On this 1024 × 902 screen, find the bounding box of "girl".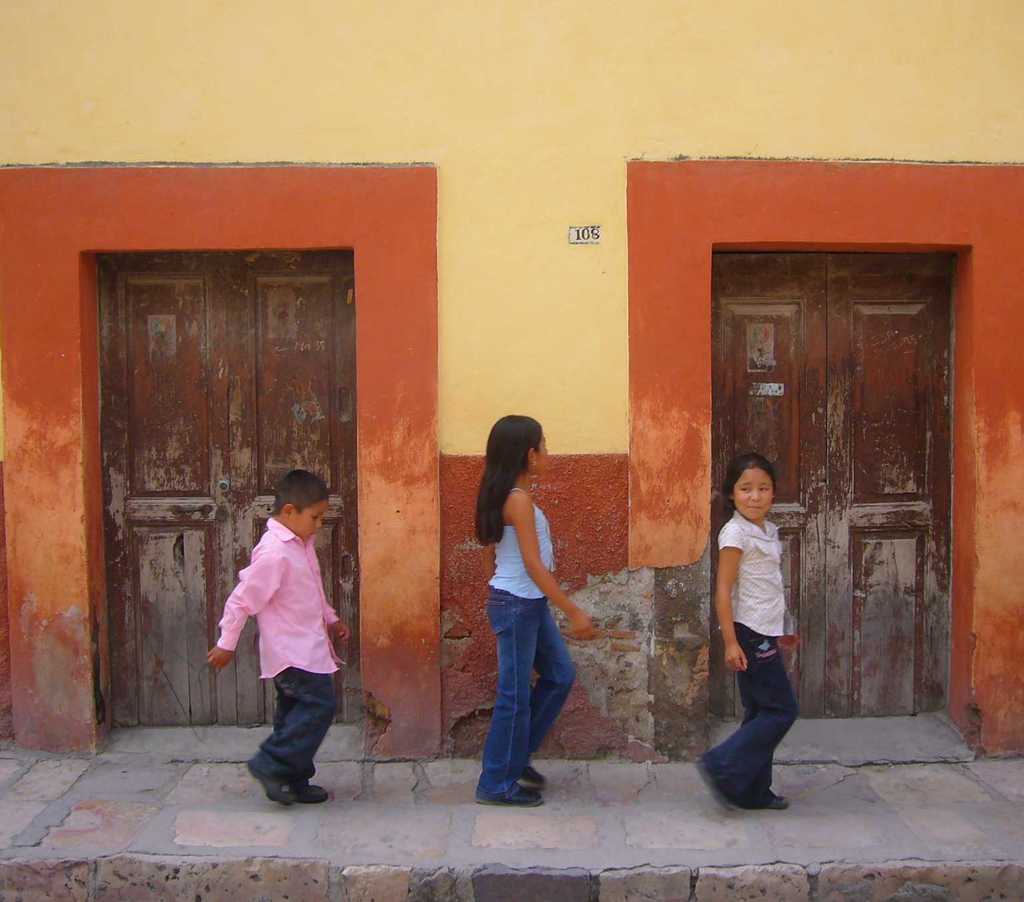
Bounding box: box(698, 451, 792, 813).
